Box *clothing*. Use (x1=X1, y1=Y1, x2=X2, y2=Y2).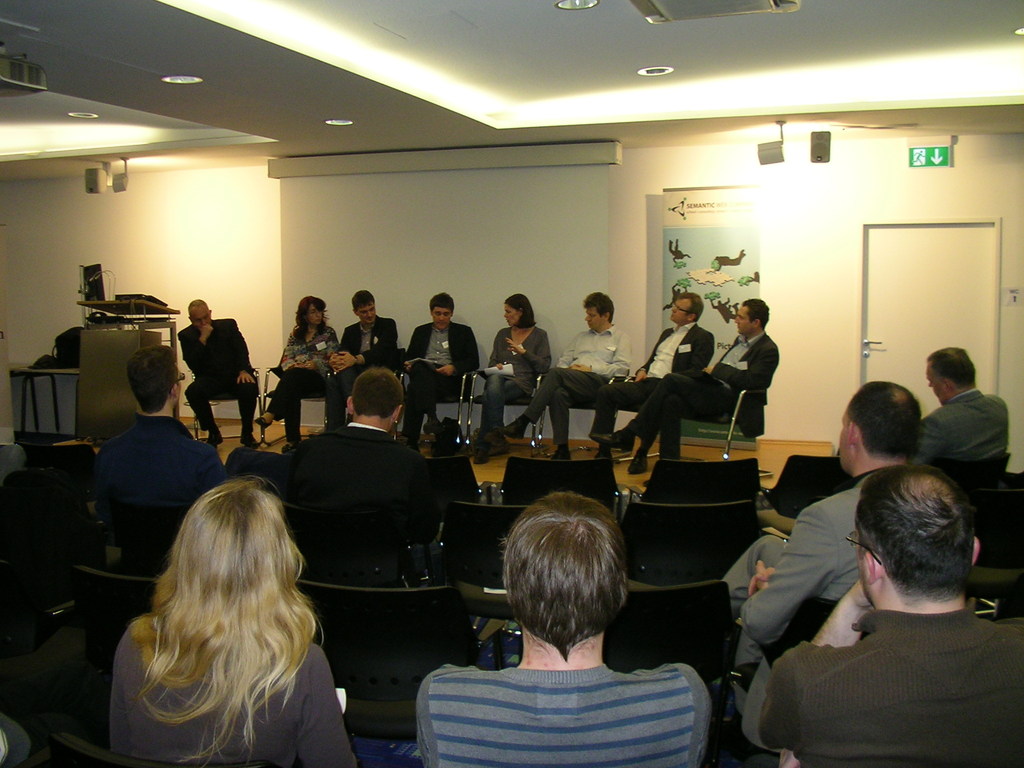
(x1=328, y1=318, x2=399, y2=410).
